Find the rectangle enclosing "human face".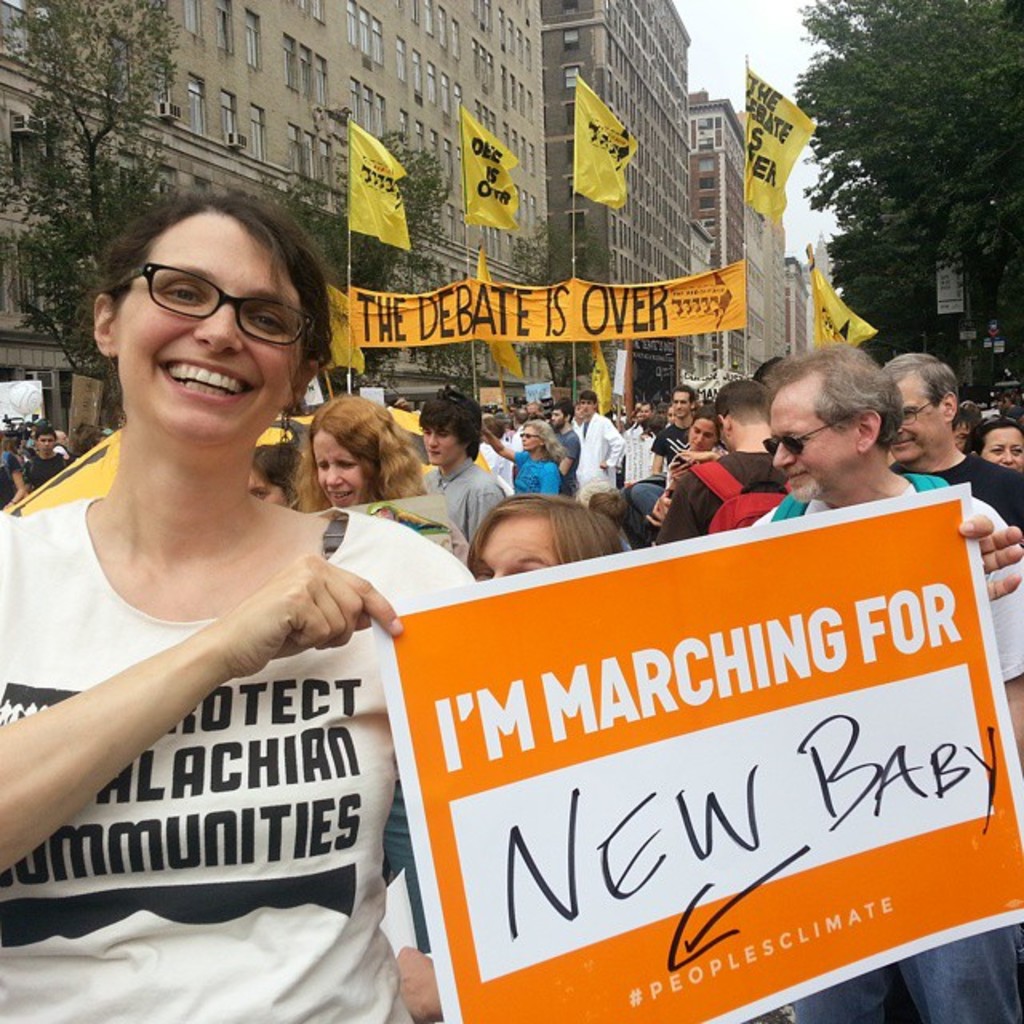
<region>672, 390, 693, 424</region>.
